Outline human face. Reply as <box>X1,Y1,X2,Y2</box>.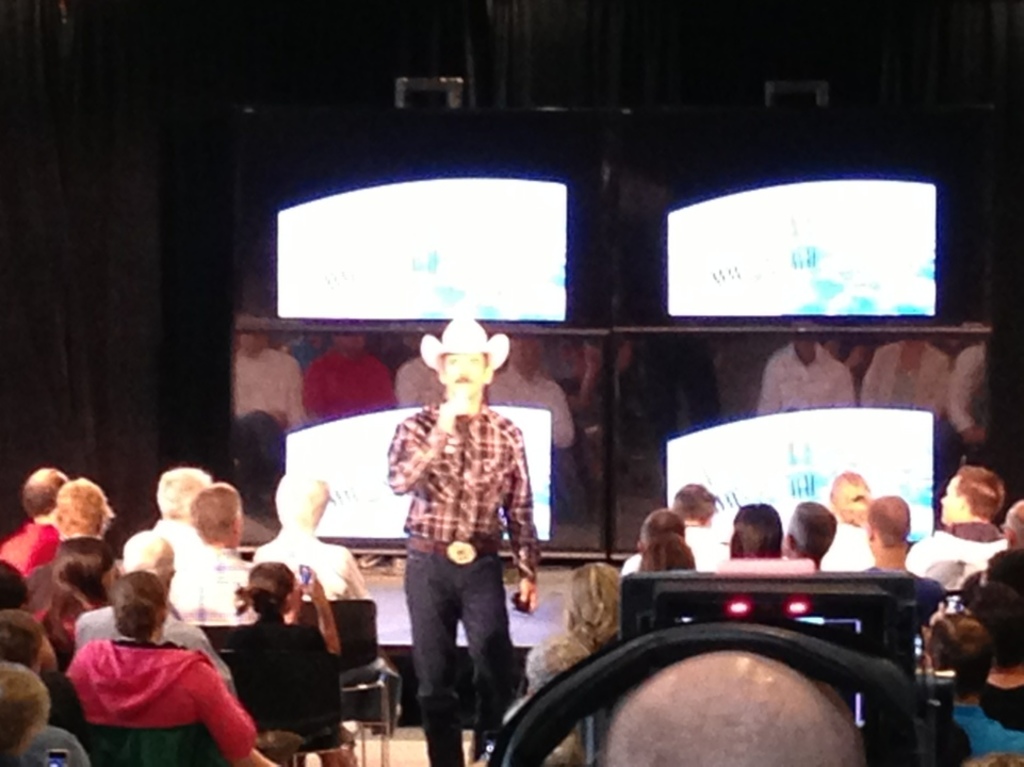
<box>306,331,331,349</box>.
